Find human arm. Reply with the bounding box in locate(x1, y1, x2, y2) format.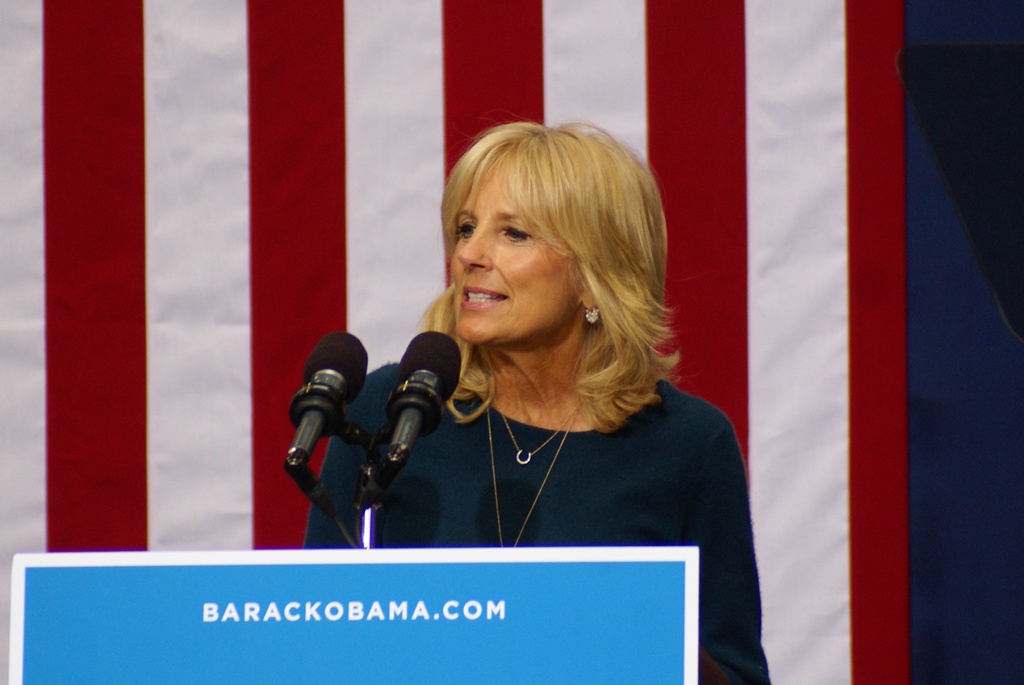
locate(680, 427, 771, 684).
